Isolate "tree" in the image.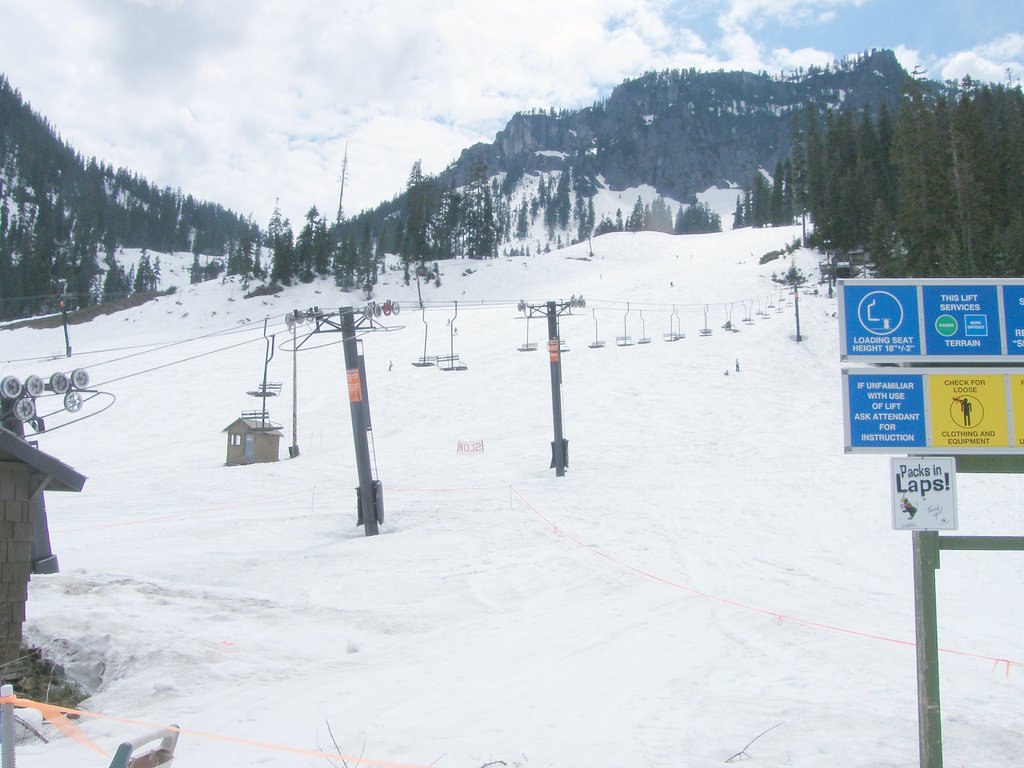
Isolated region: (856,52,864,63).
